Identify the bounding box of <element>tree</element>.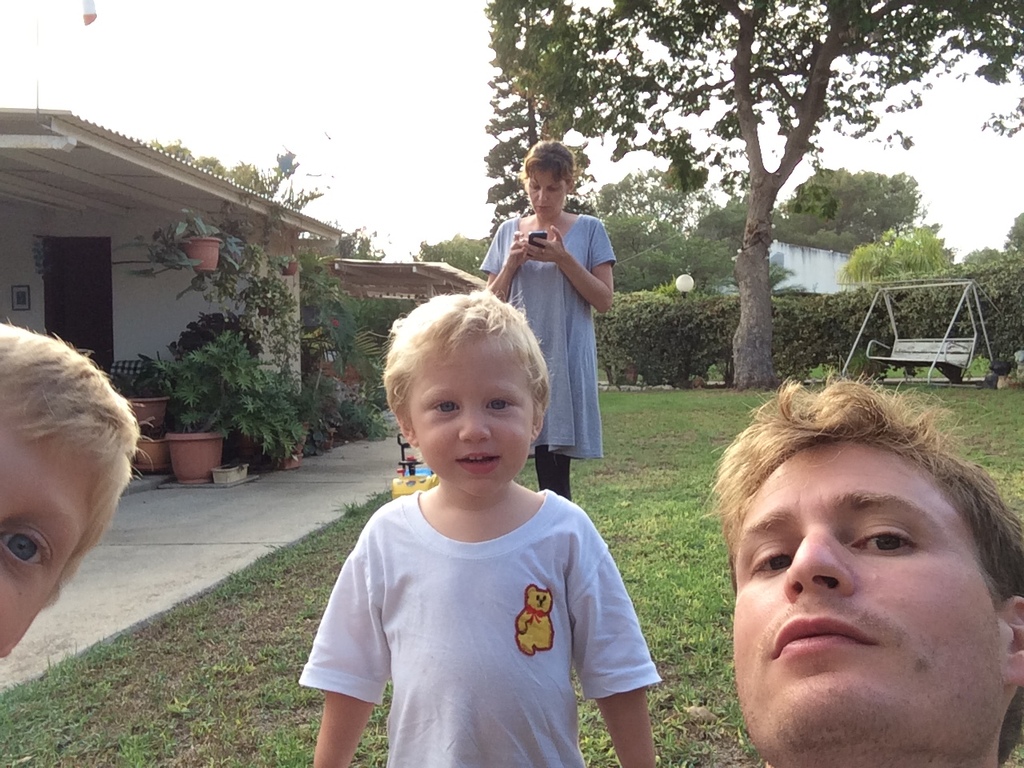
[250, 149, 317, 210].
